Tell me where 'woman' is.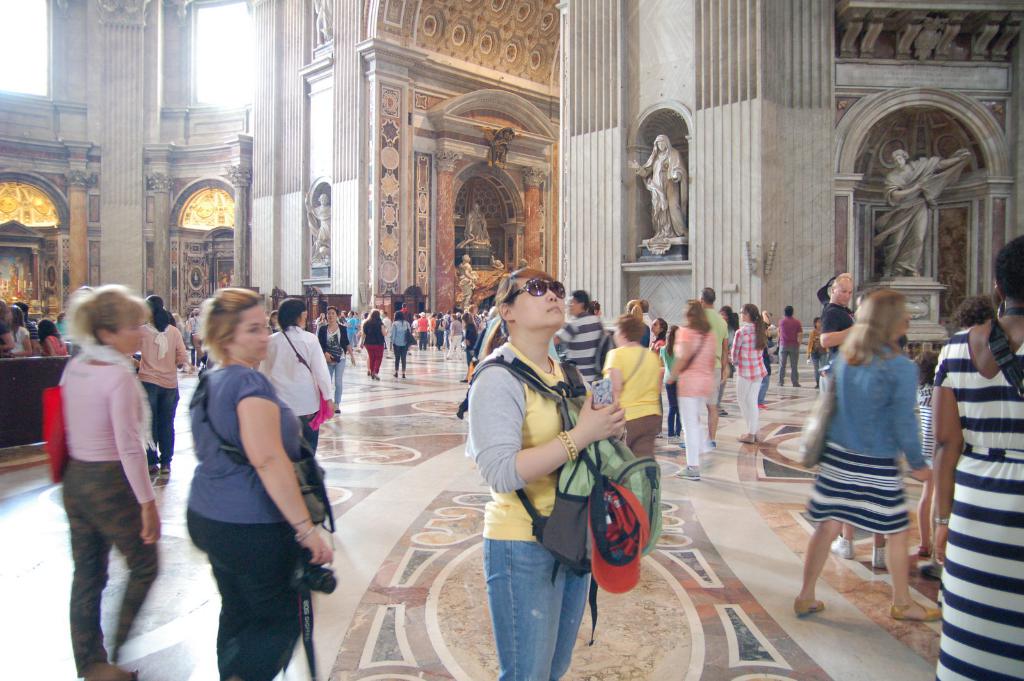
'woman' is at select_region(160, 269, 328, 680).
